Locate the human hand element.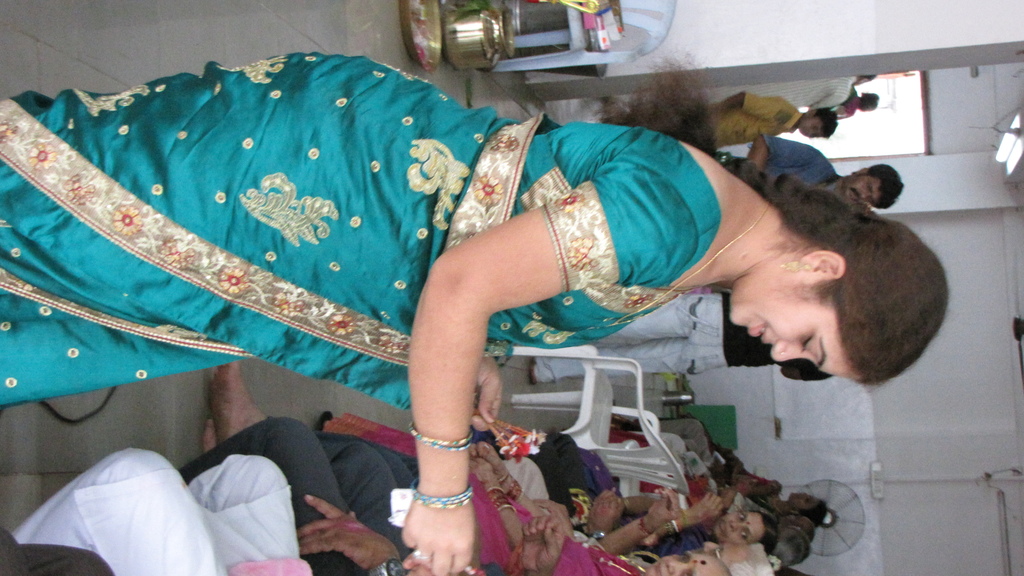
Element bbox: region(296, 493, 401, 574).
